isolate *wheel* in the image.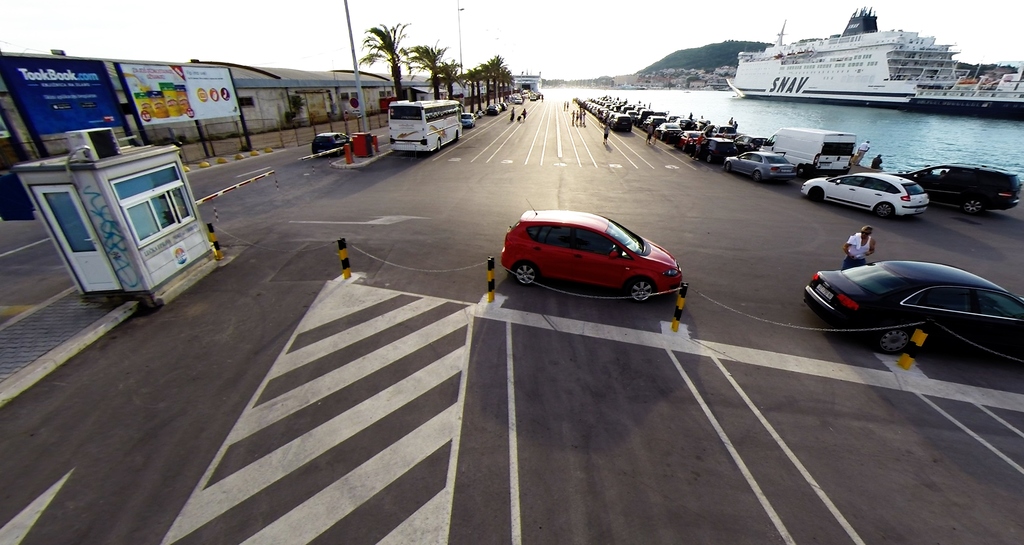
Isolated region: <region>706, 154, 715, 162</region>.
